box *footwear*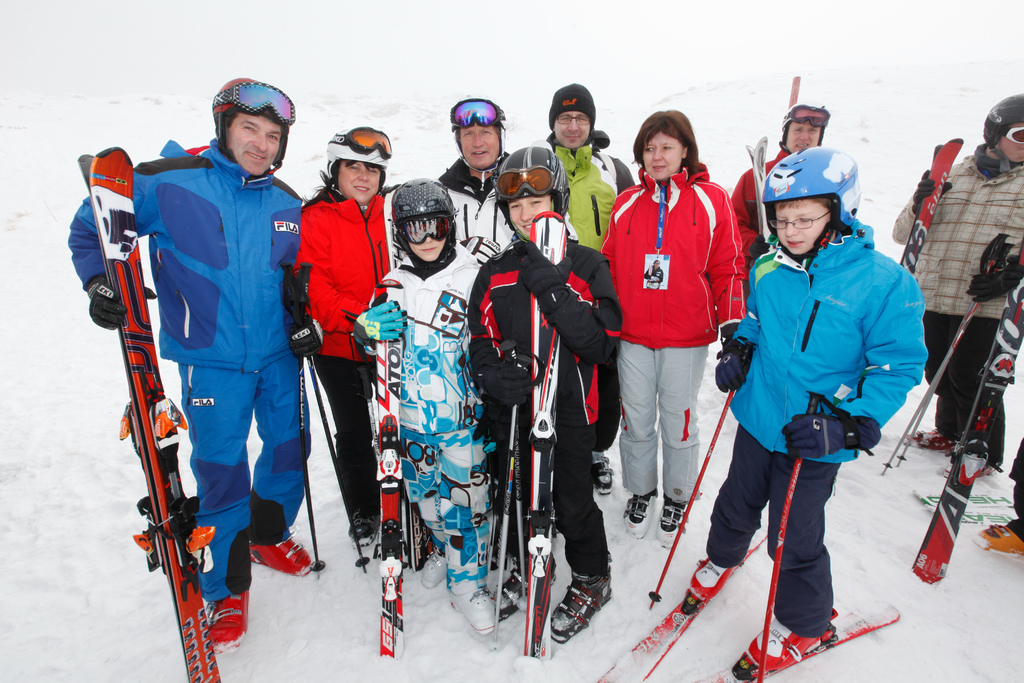
418 550 445 588
